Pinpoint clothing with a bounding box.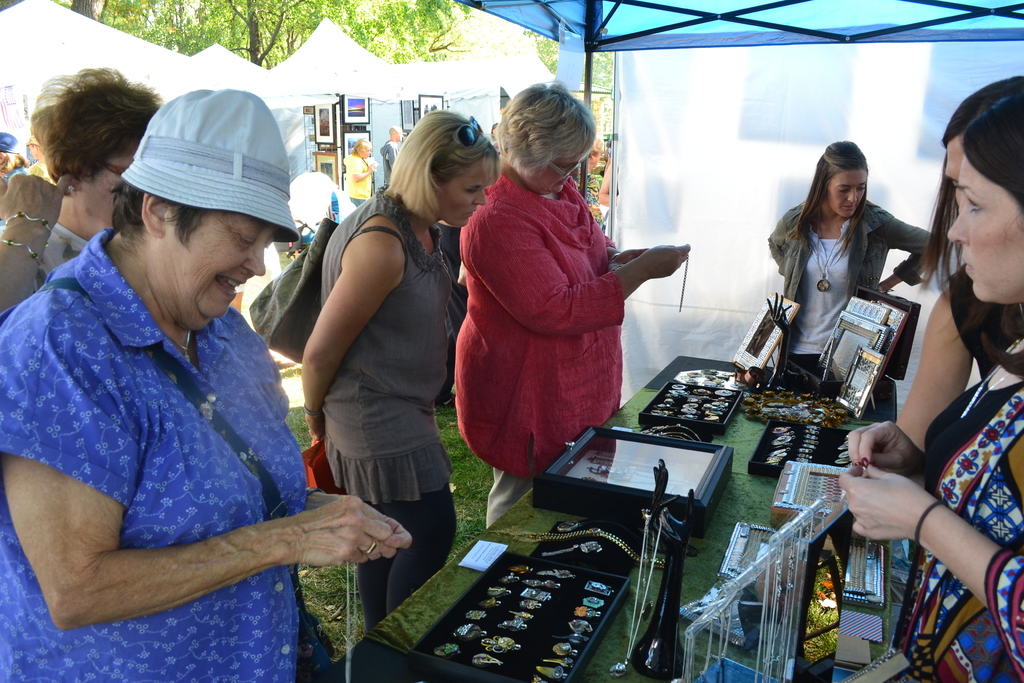
[774, 205, 931, 420].
